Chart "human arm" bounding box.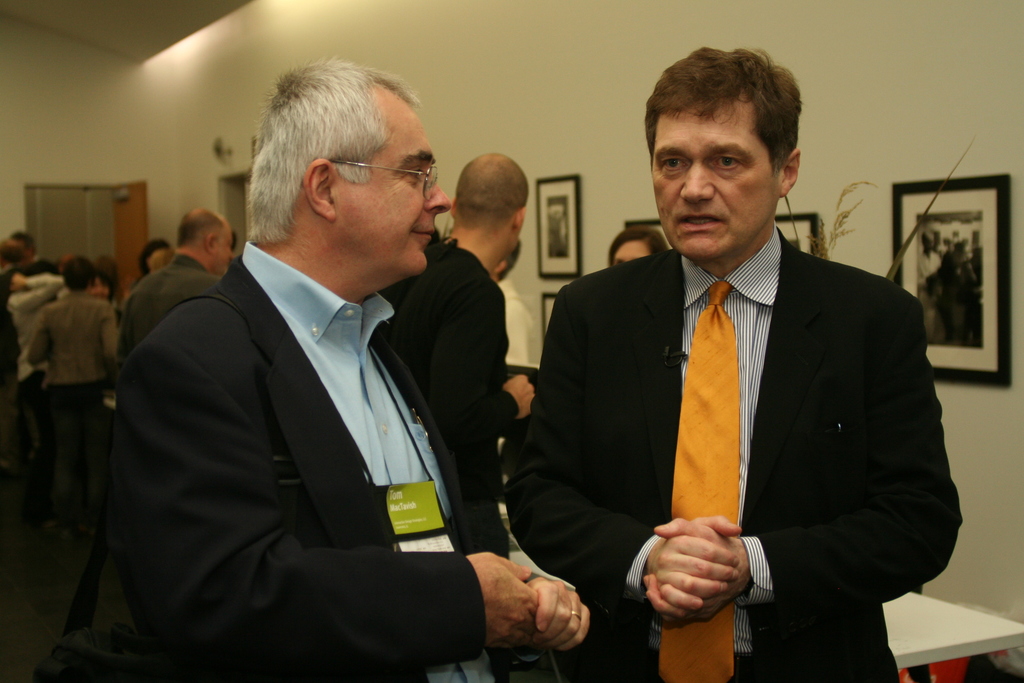
Charted: box(6, 267, 68, 315).
